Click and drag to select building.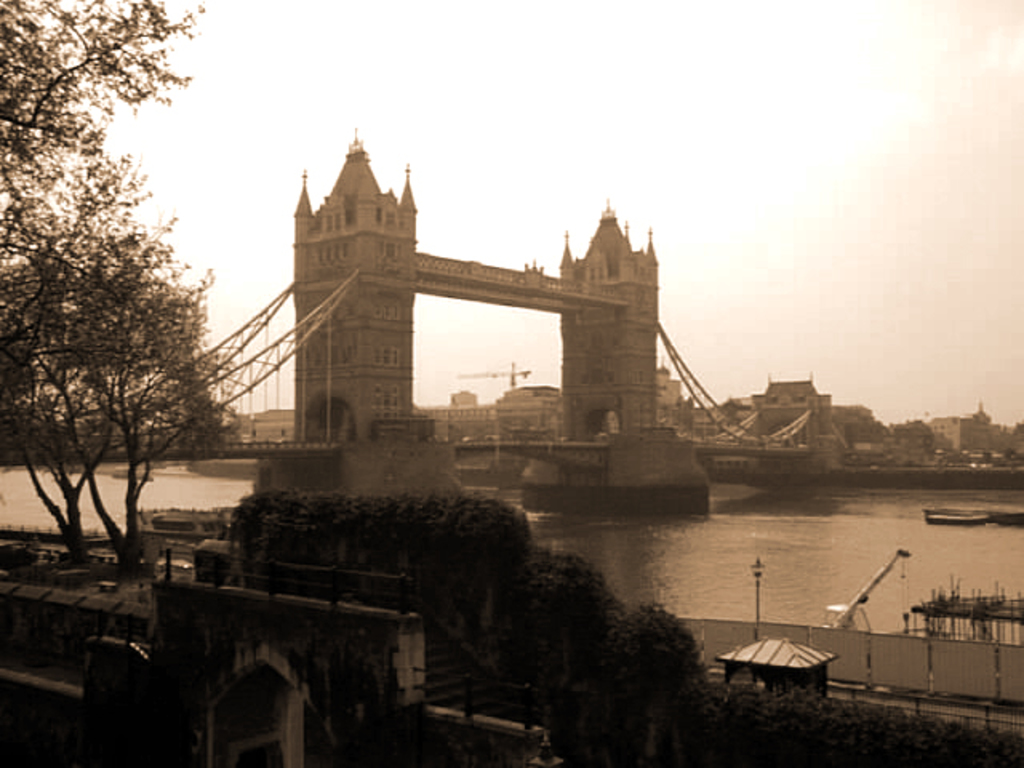
Selection: (925, 406, 1002, 453).
